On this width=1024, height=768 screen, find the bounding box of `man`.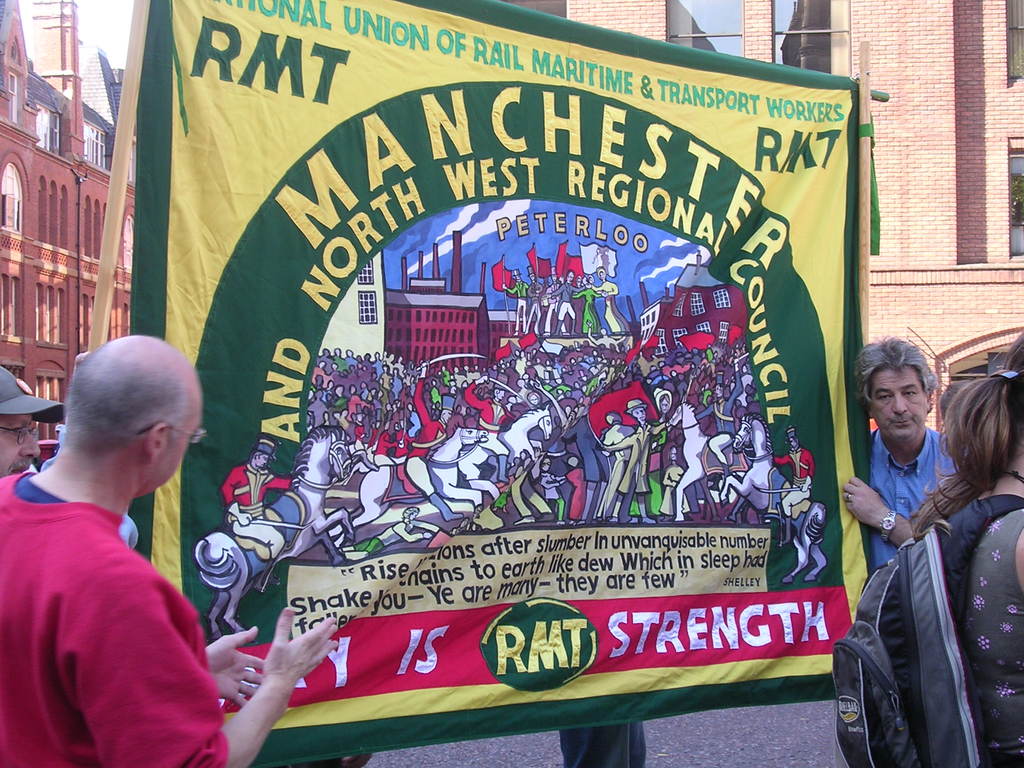
Bounding box: x1=846 y1=342 x2=981 y2=657.
